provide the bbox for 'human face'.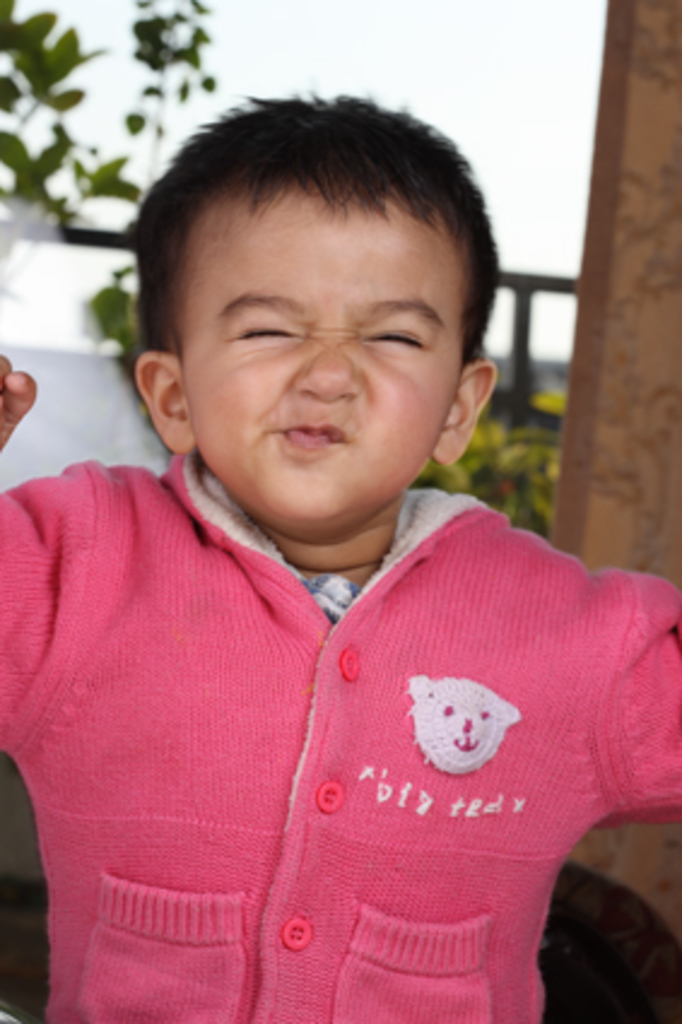
[x1=176, y1=178, x2=465, y2=525].
